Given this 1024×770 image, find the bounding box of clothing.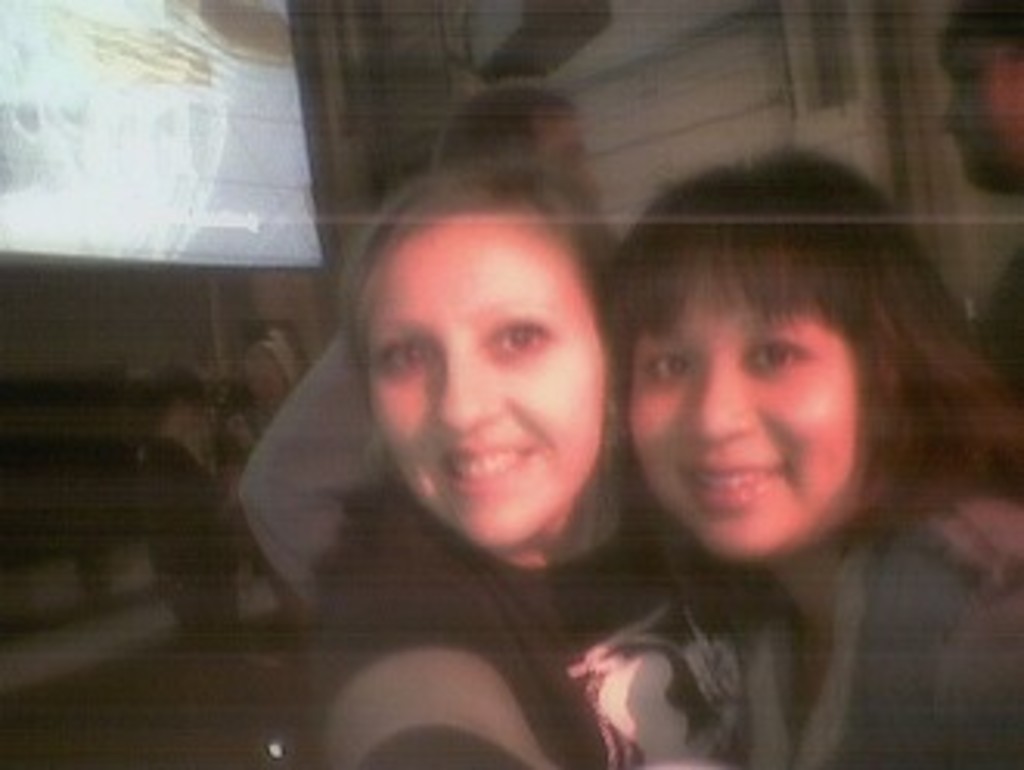
bbox=(127, 435, 236, 624).
